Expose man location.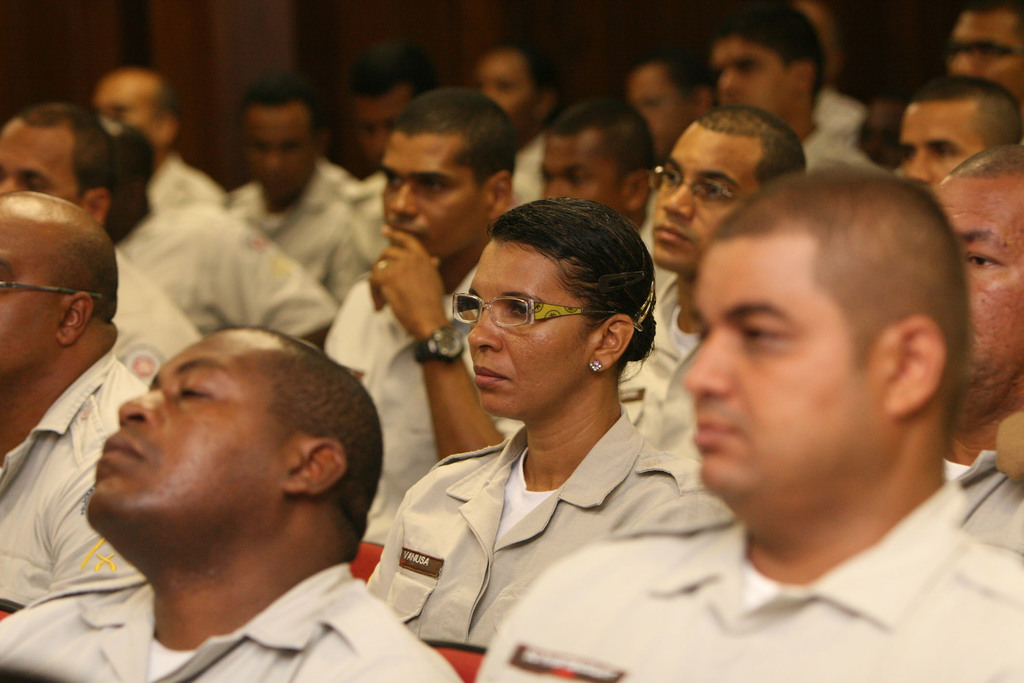
Exposed at [0, 323, 461, 682].
